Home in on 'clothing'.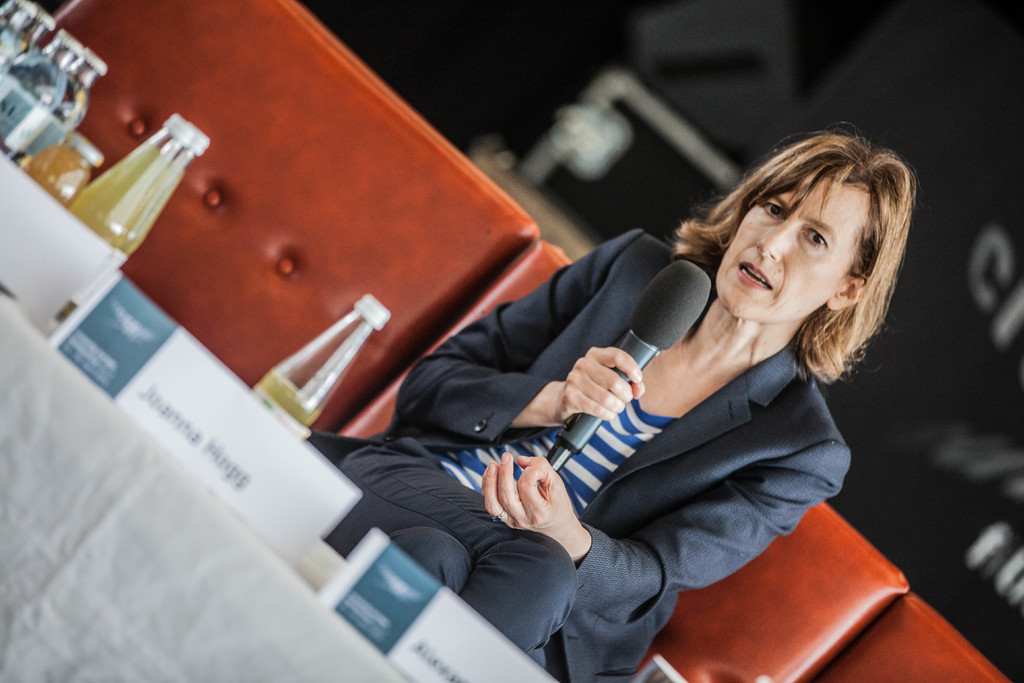
Homed in at 307 224 851 682.
